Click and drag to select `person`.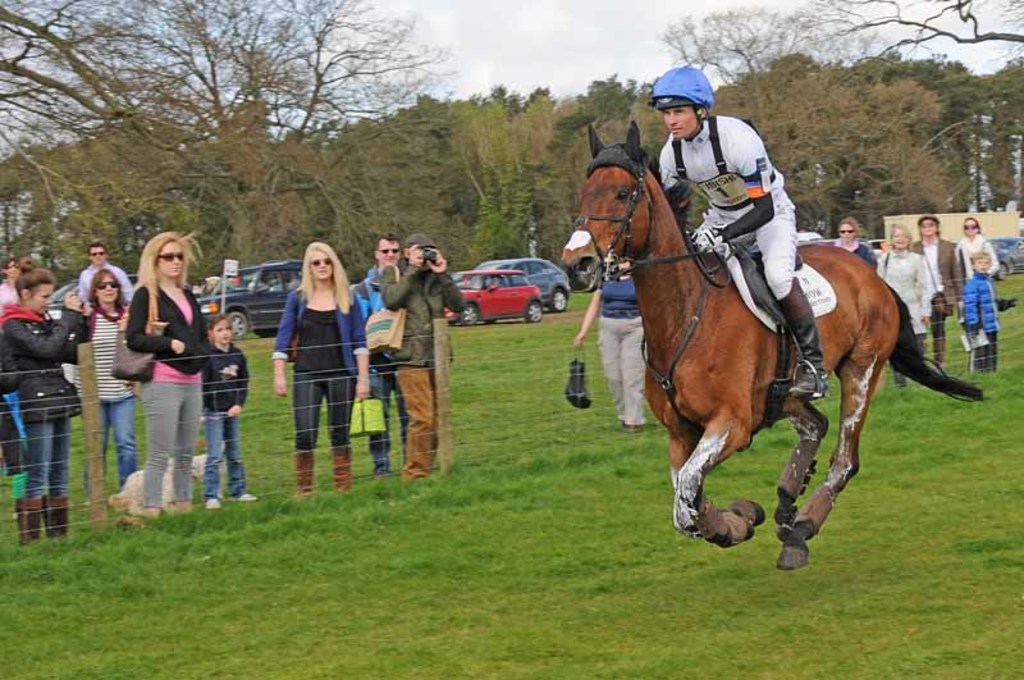
Selection: region(72, 268, 141, 493).
